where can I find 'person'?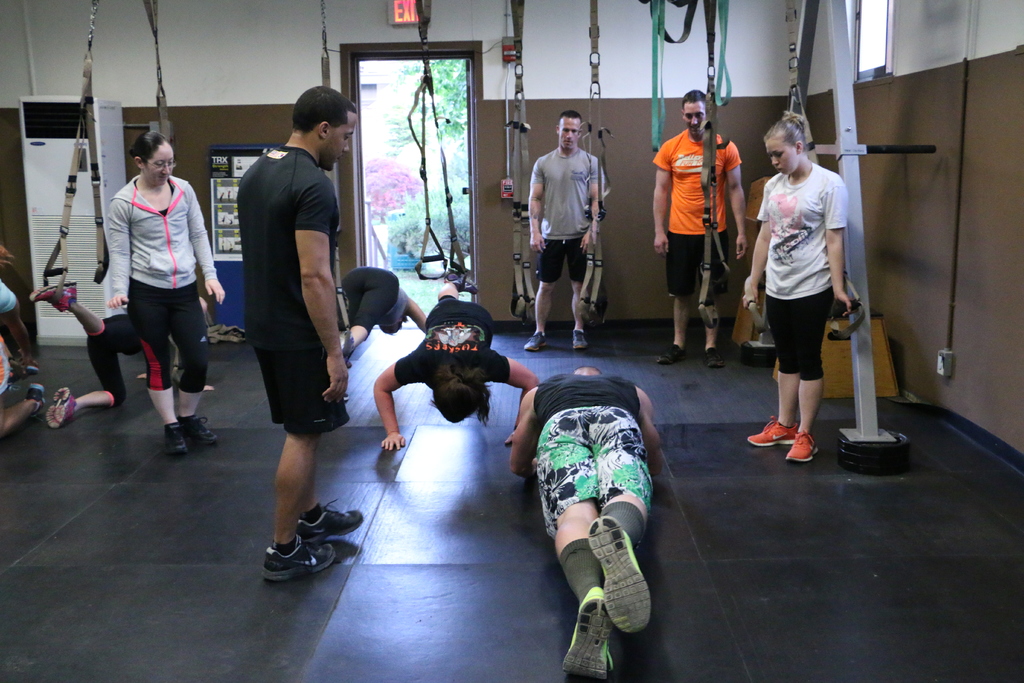
You can find it at (left=31, top=296, right=177, bottom=431).
